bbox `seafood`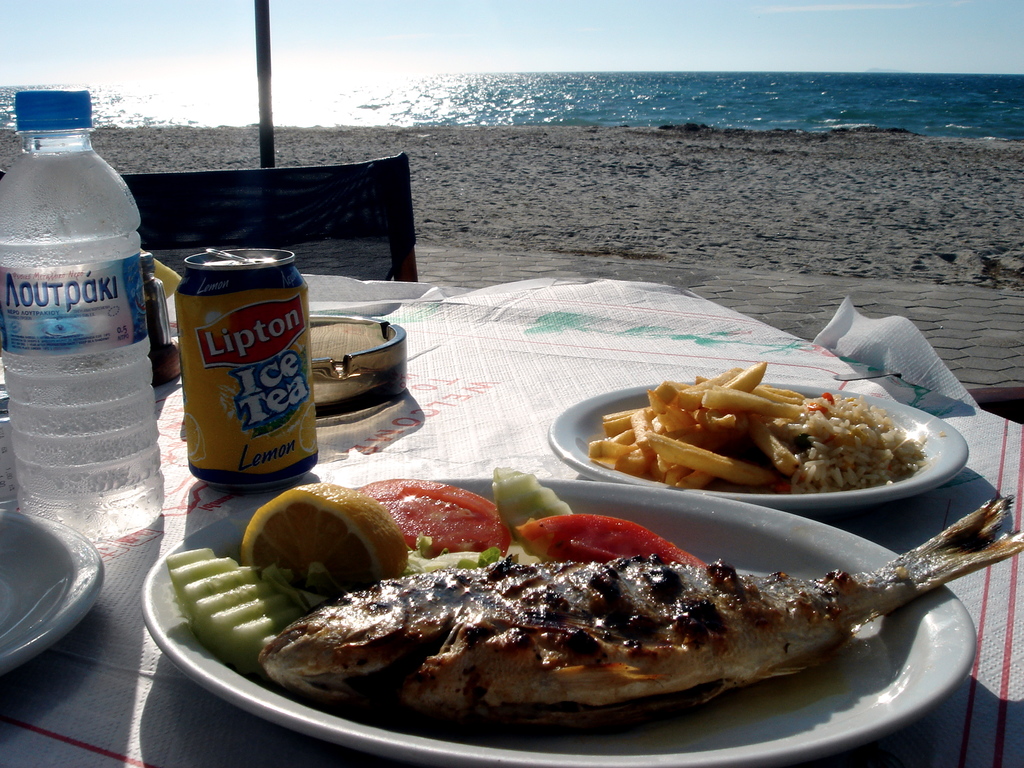
x1=258 y1=487 x2=1023 y2=729
